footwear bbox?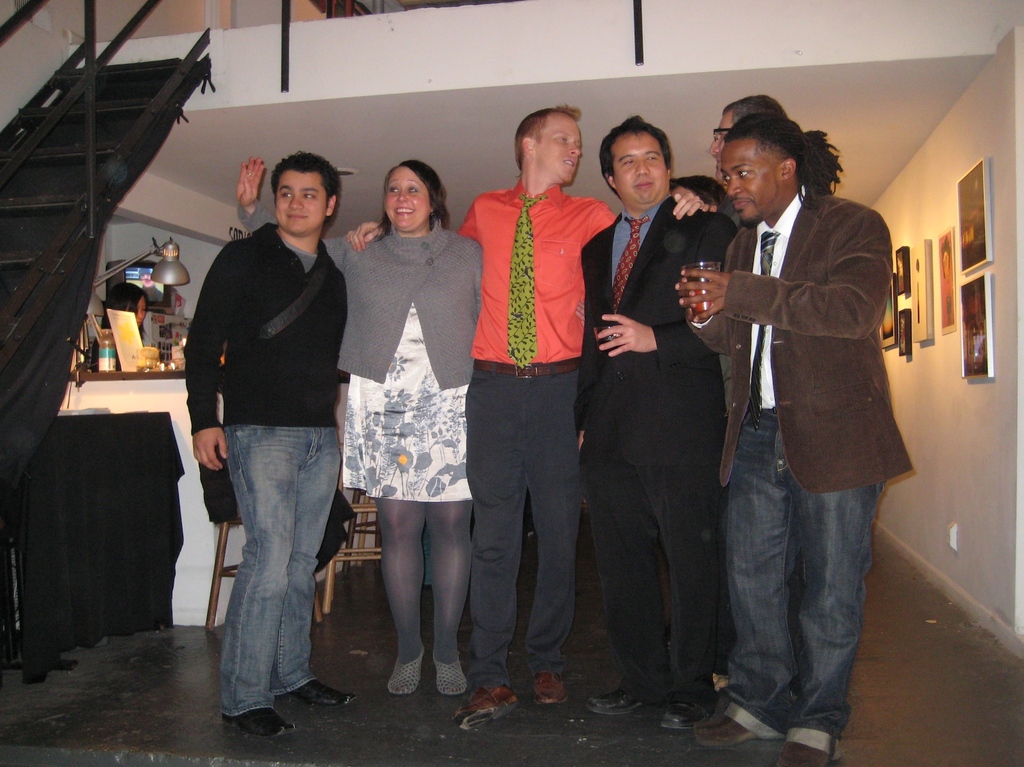
(left=587, top=688, right=639, bottom=717)
